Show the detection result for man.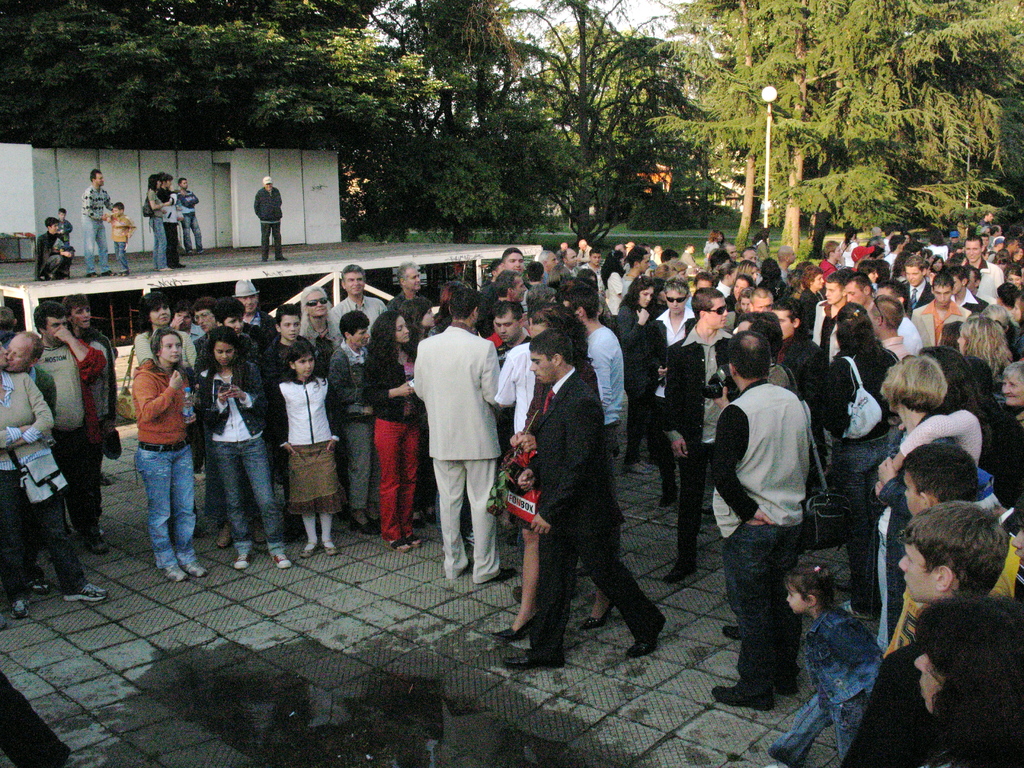
[497, 330, 670, 669].
